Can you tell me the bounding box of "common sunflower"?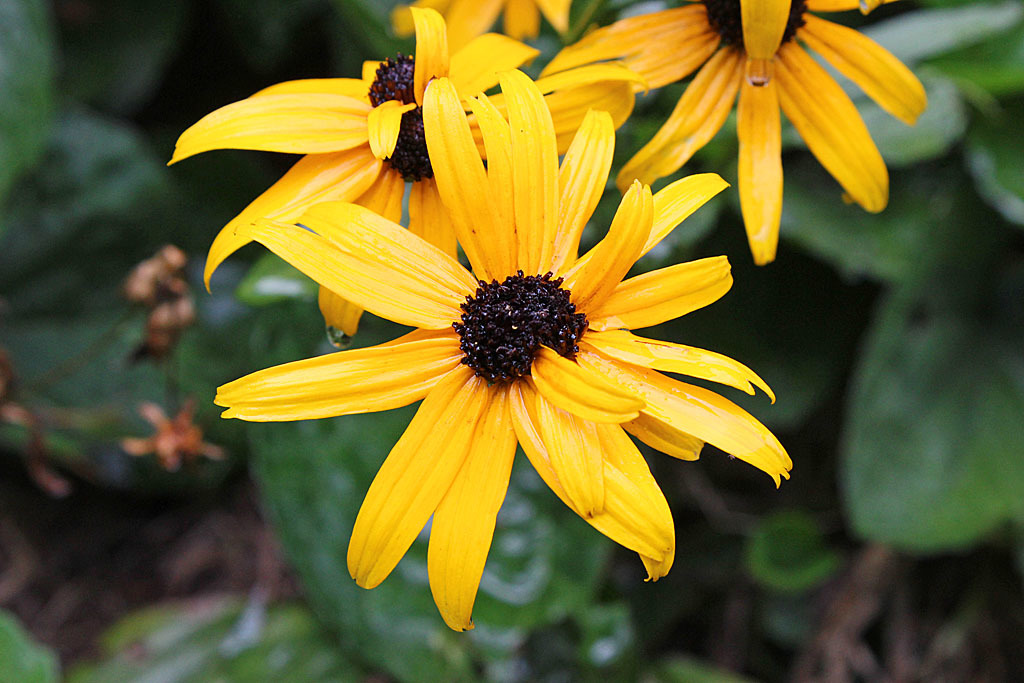
select_region(559, 0, 940, 272).
